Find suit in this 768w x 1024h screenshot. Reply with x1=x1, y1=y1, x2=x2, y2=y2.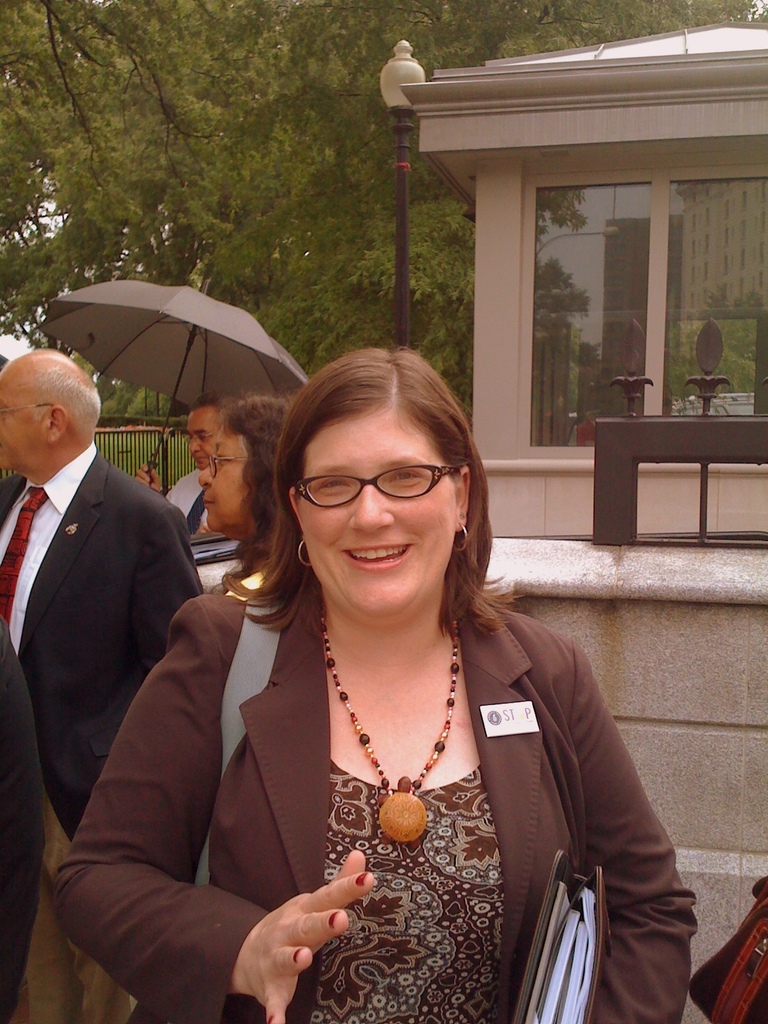
x1=7, y1=371, x2=212, y2=916.
